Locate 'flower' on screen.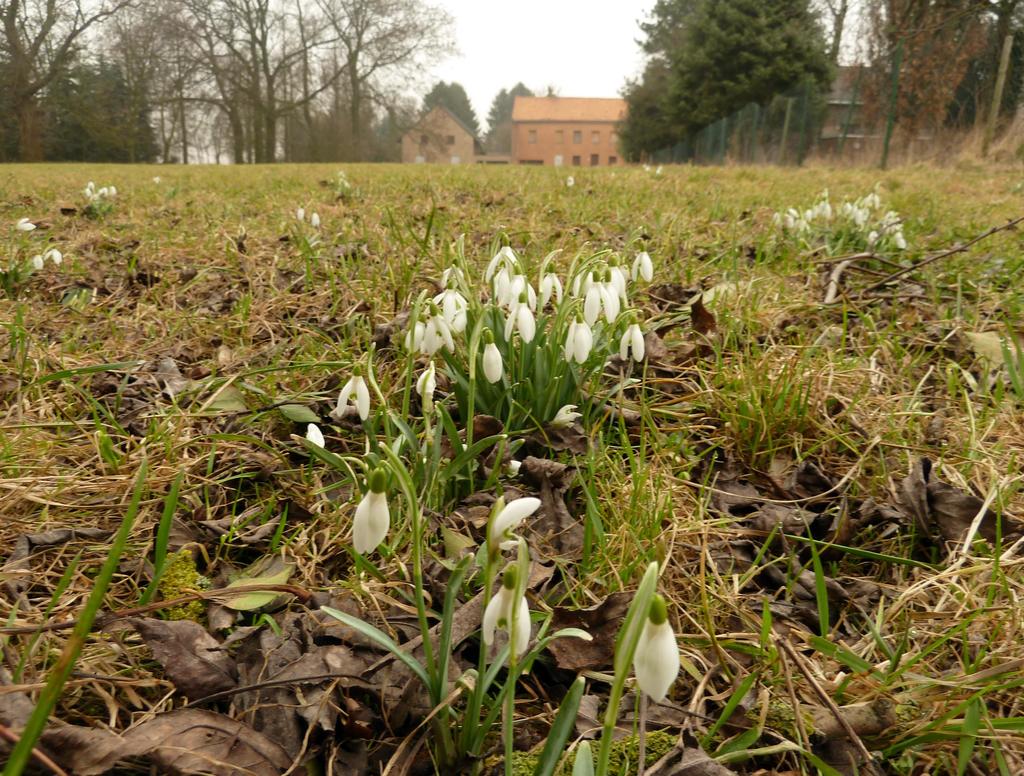
On screen at select_region(84, 179, 97, 193).
